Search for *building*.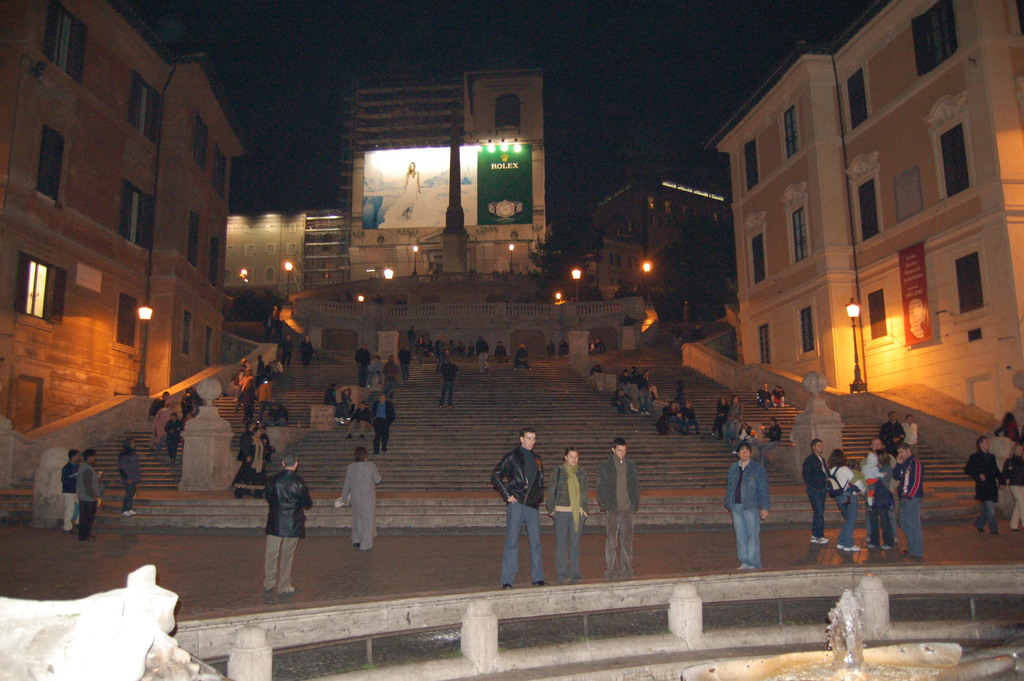
Found at pyautogui.locateOnScreen(706, 0, 1023, 434).
